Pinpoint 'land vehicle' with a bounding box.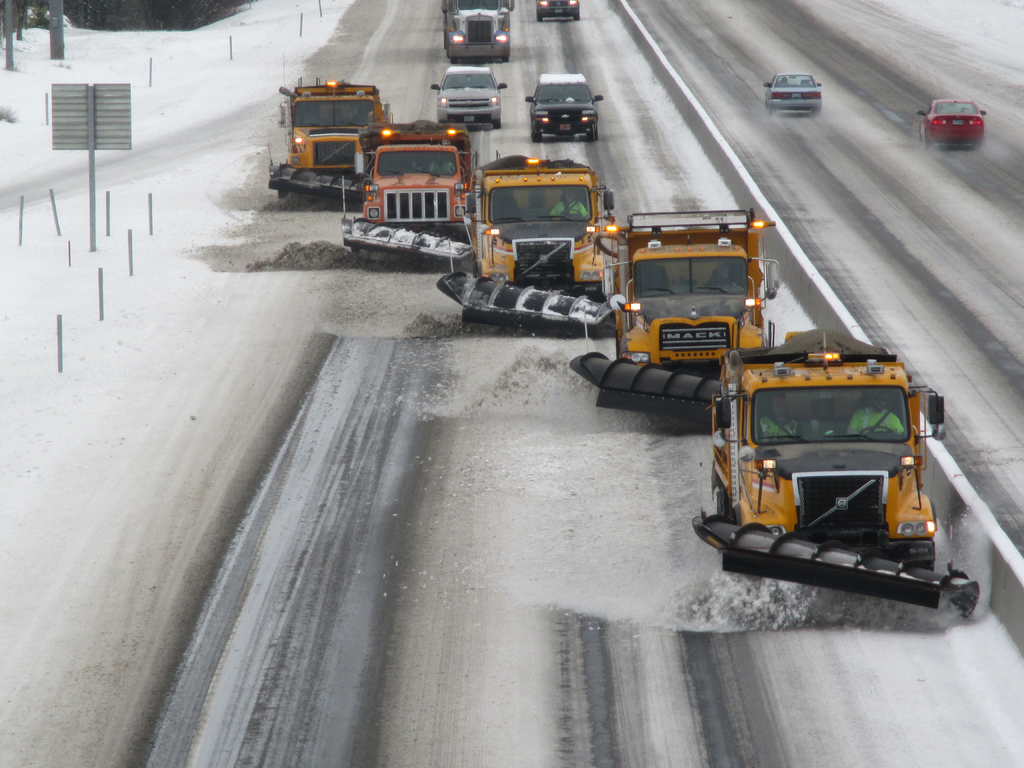
crop(767, 73, 817, 114).
